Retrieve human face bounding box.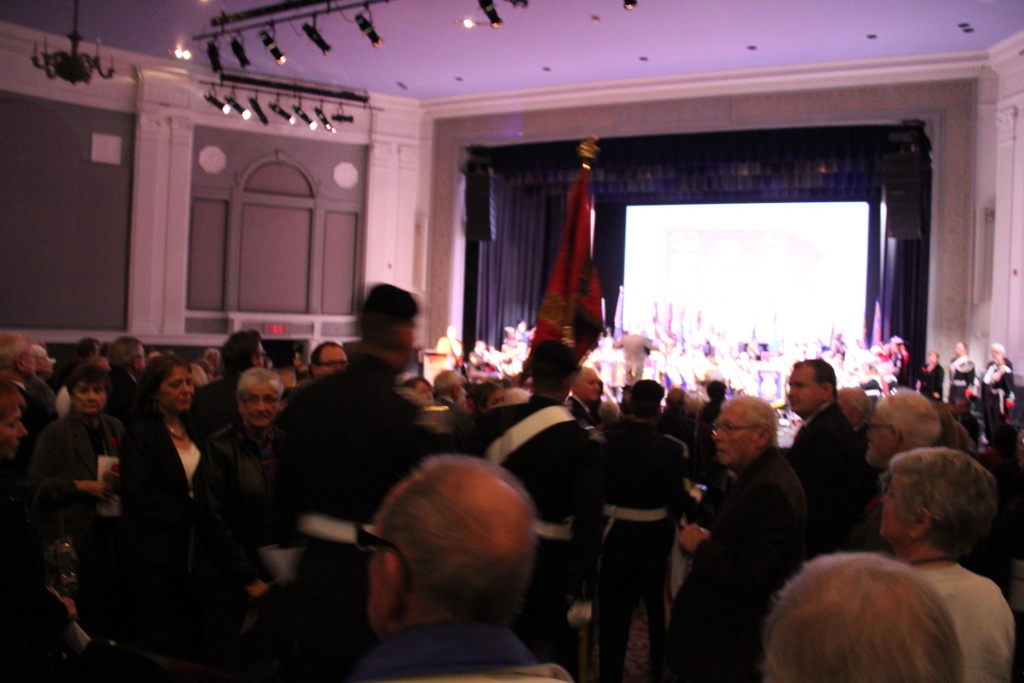
Bounding box: bbox=[236, 390, 280, 434].
